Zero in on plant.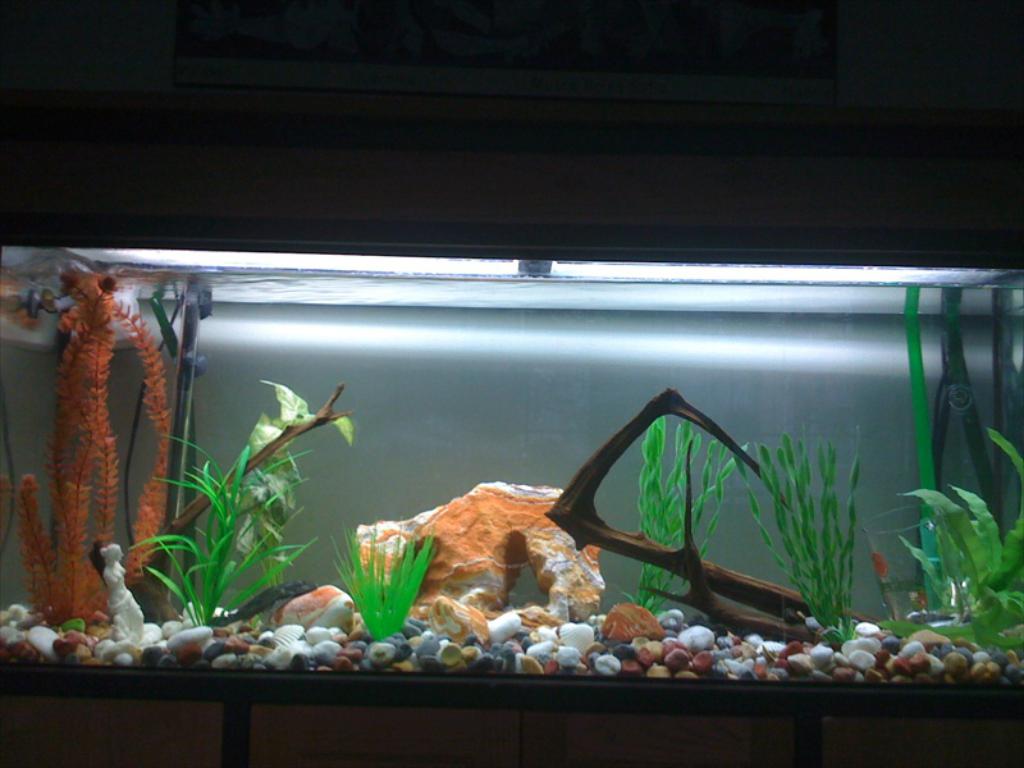
Zeroed in: left=0, top=260, right=170, bottom=635.
